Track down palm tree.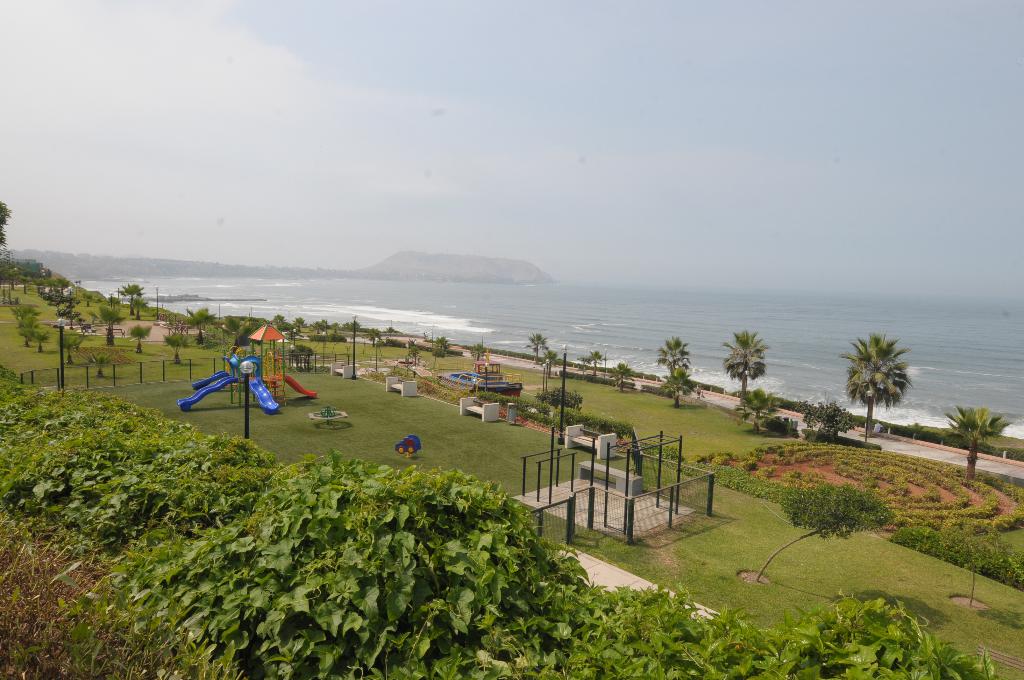
Tracked to <region>657, 326, 685, 417</region>.
